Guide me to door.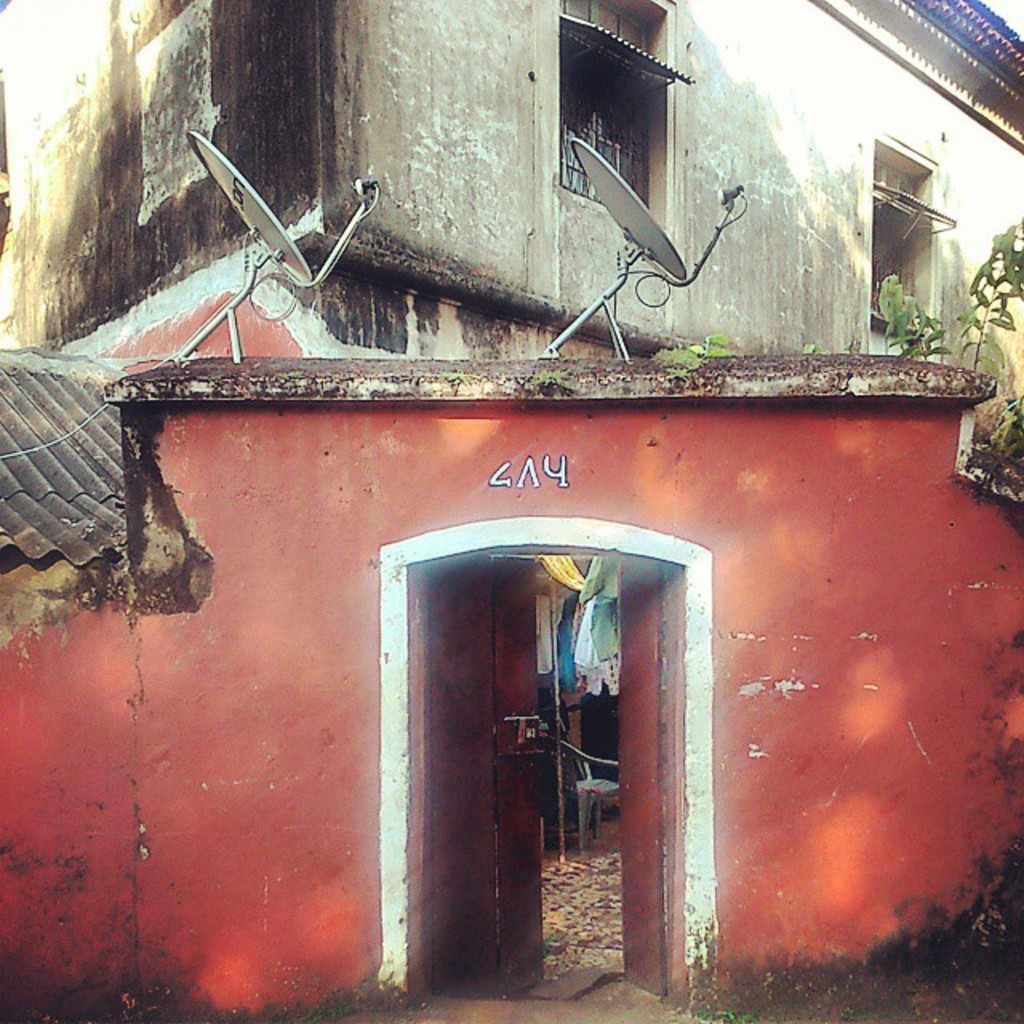
Guidance: (x1=382, y1=498, x2=725, y2=1023).
